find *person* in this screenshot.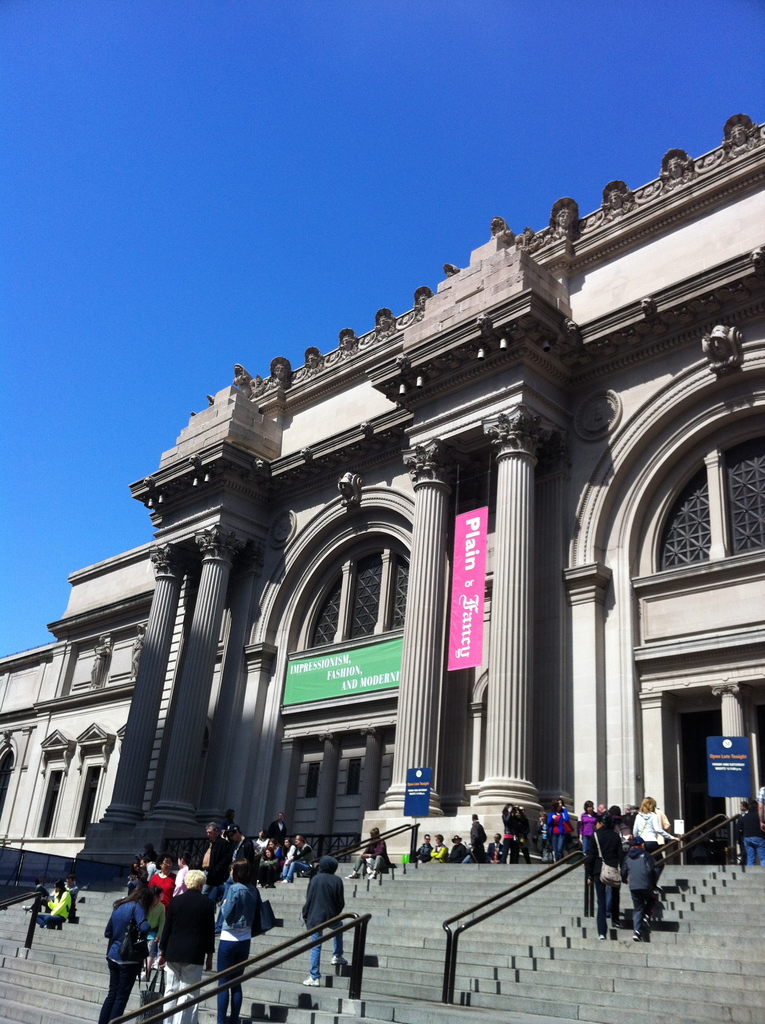
The bounding box for *person* is 67, 874, 81, 913.
